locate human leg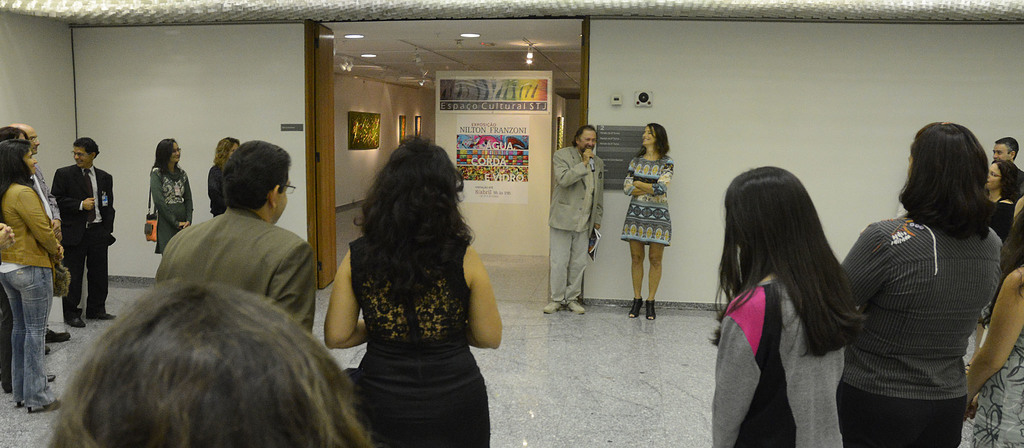
locate(644, 217, 669, 317)
